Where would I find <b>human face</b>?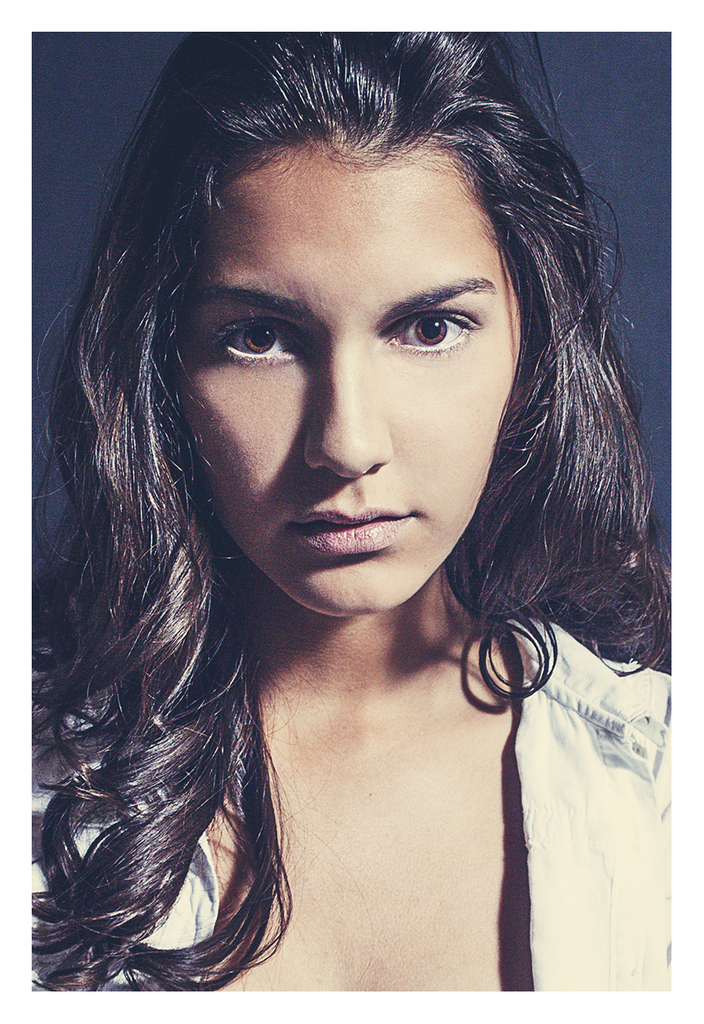
At 179, 167, 522, 616.
